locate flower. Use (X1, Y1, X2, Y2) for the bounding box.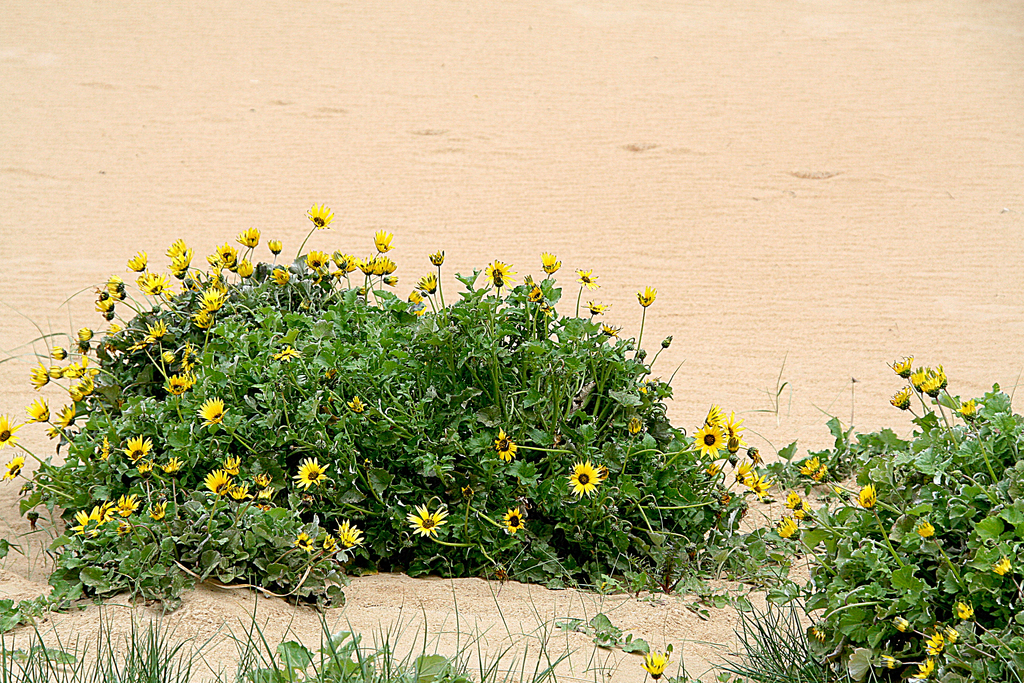
(532, 283, 542, 306).
